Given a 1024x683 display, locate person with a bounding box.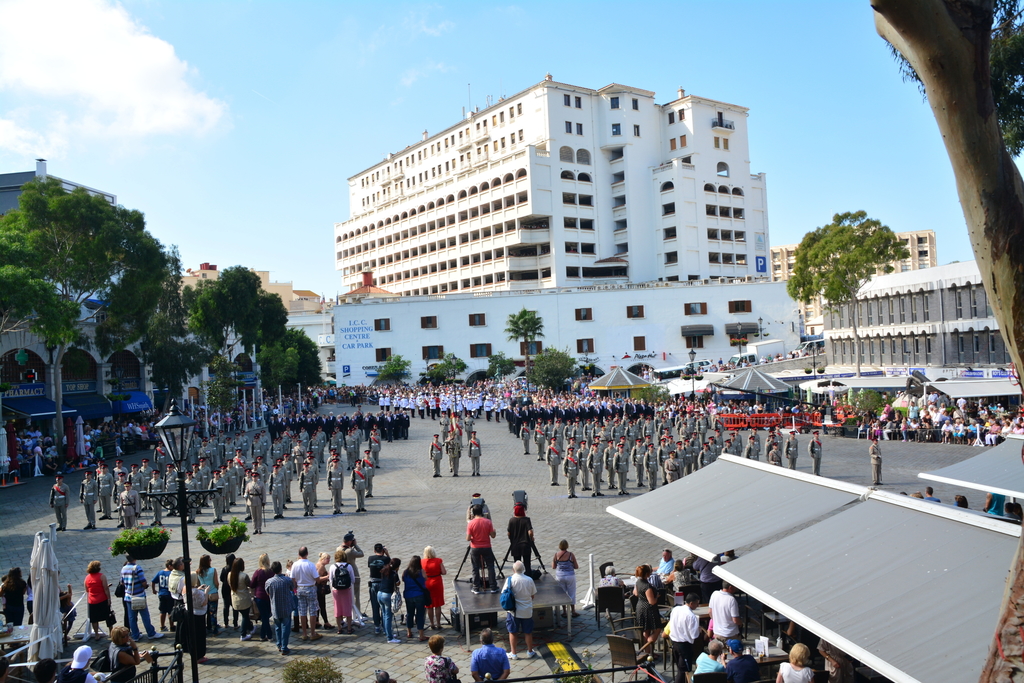
Located: 952/492/970/510.
